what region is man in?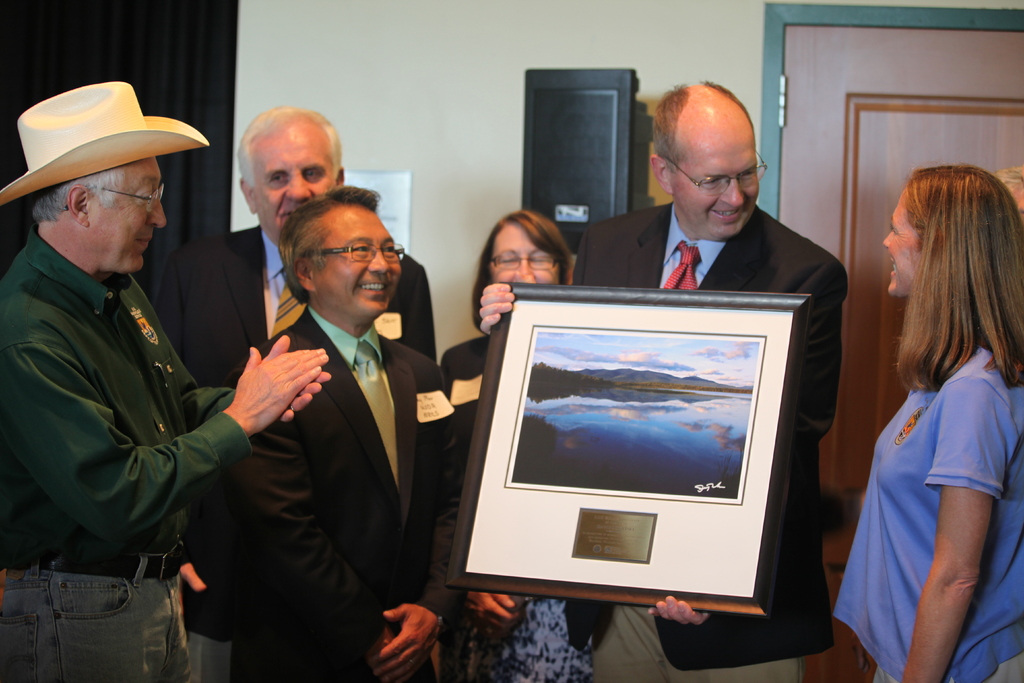
476 78 850 682.
